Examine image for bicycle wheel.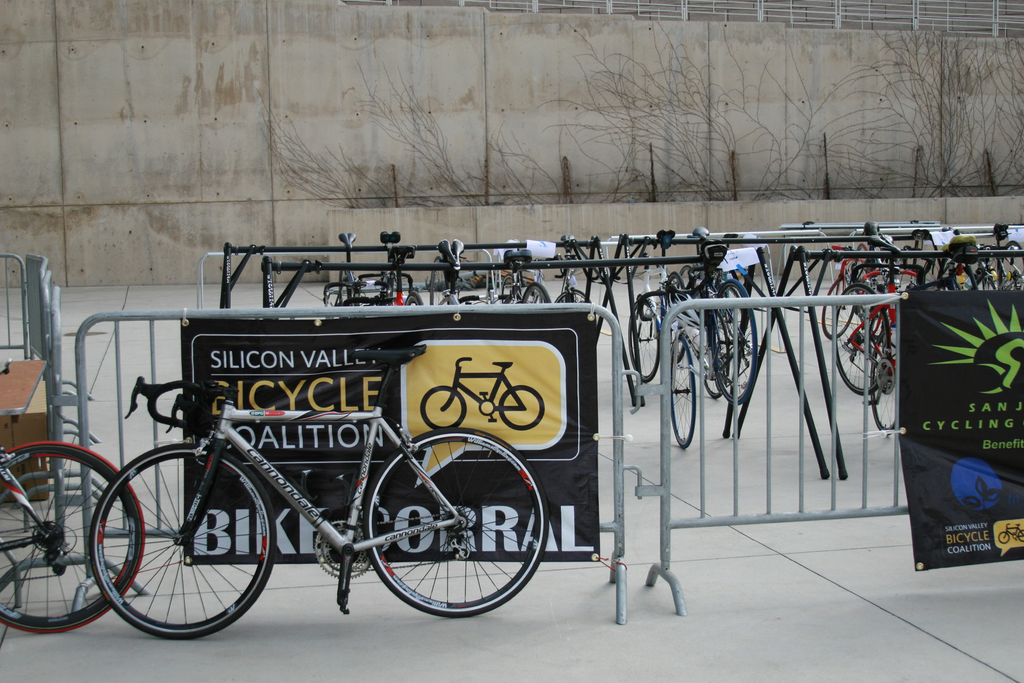
Examination result: bbox=(0, 440, 145, 633).
